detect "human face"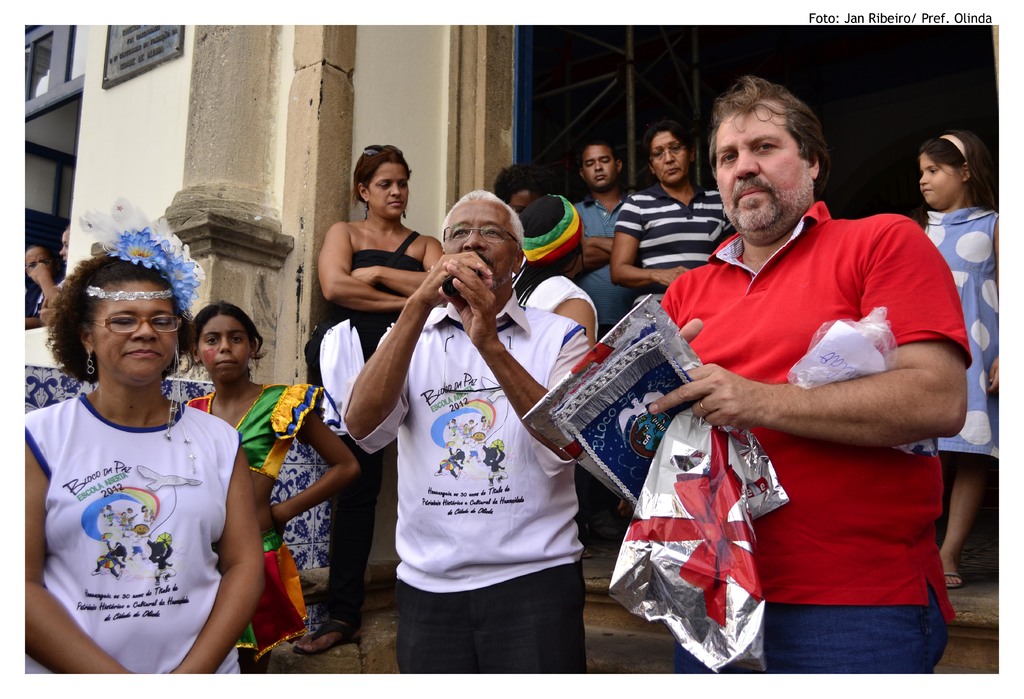
x1=369, y1=160, x2=413, y2=218
